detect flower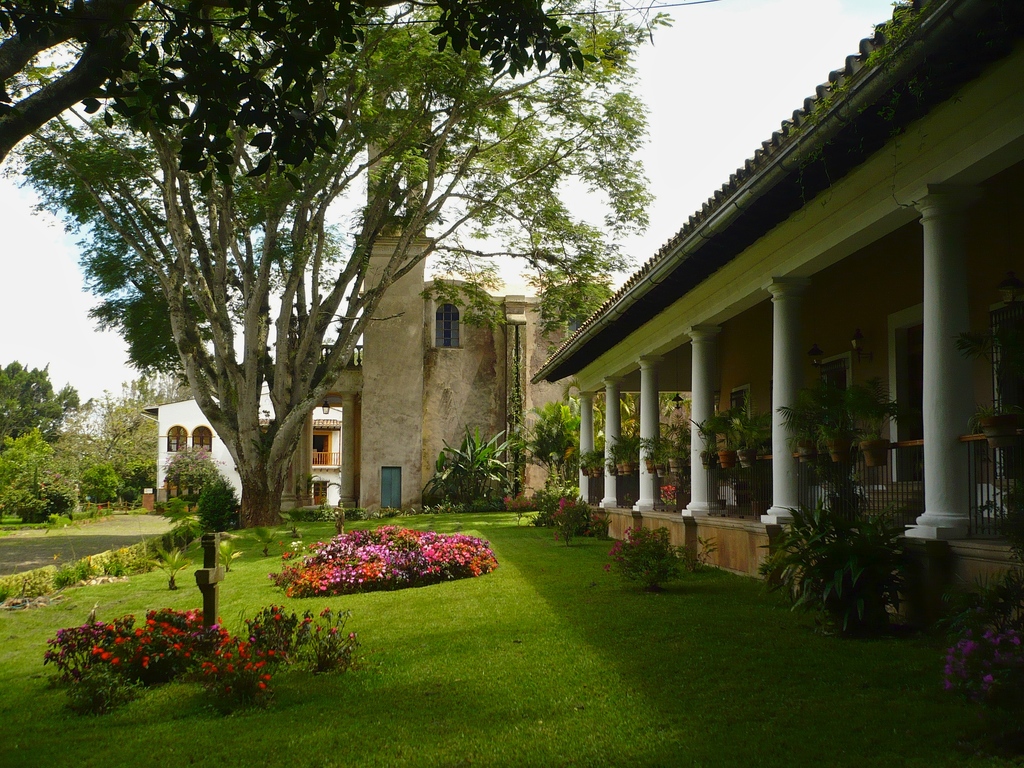
Rect(348, 631, 356, 636)
